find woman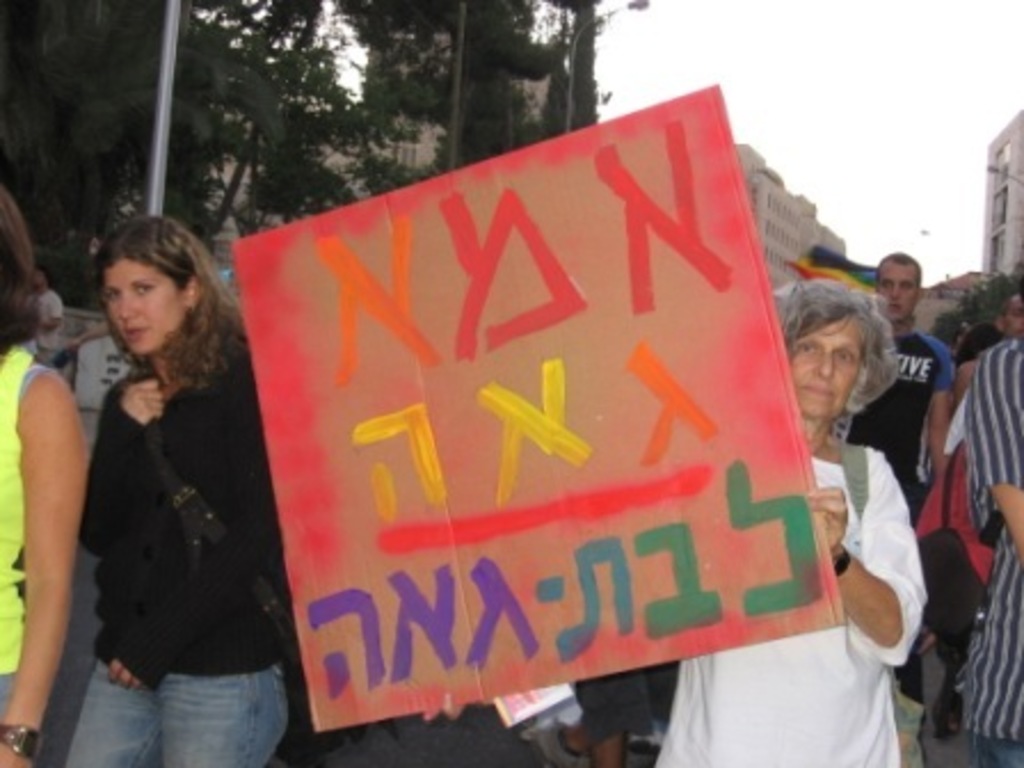
[x1=661, y1=256, x2=937, y2=766]
